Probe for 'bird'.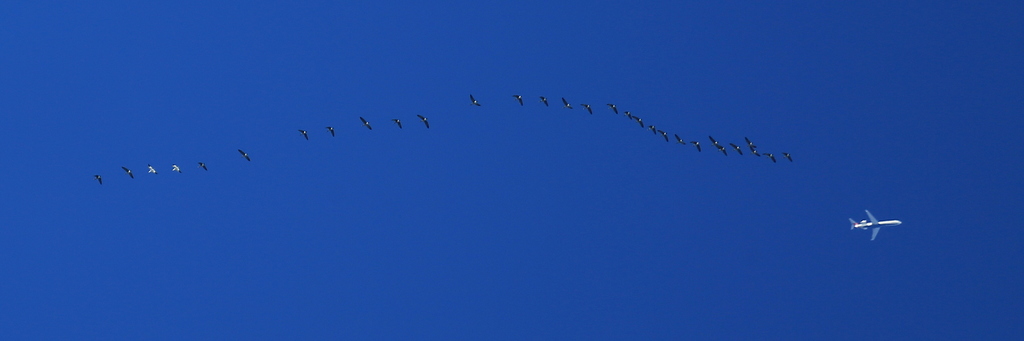
Probe result: x1=539, y1=96, x2=548, y2=110.
